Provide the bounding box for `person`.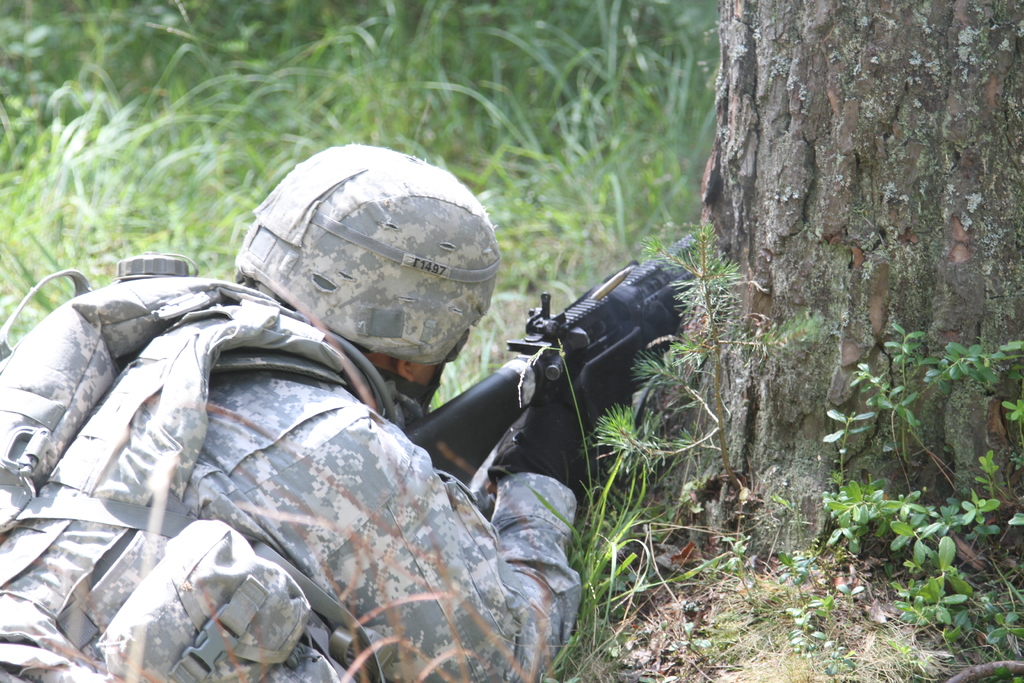
bbox=(152, 149, 660, 665).
